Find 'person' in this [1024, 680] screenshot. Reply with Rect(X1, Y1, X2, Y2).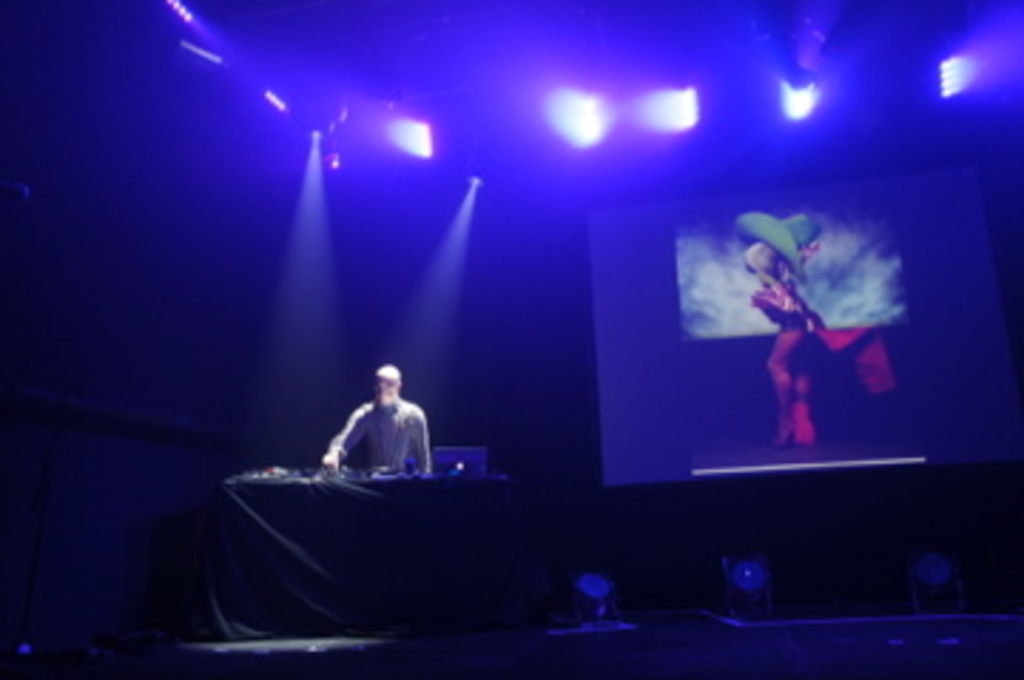
Rect(737, 236, 822, 444).
